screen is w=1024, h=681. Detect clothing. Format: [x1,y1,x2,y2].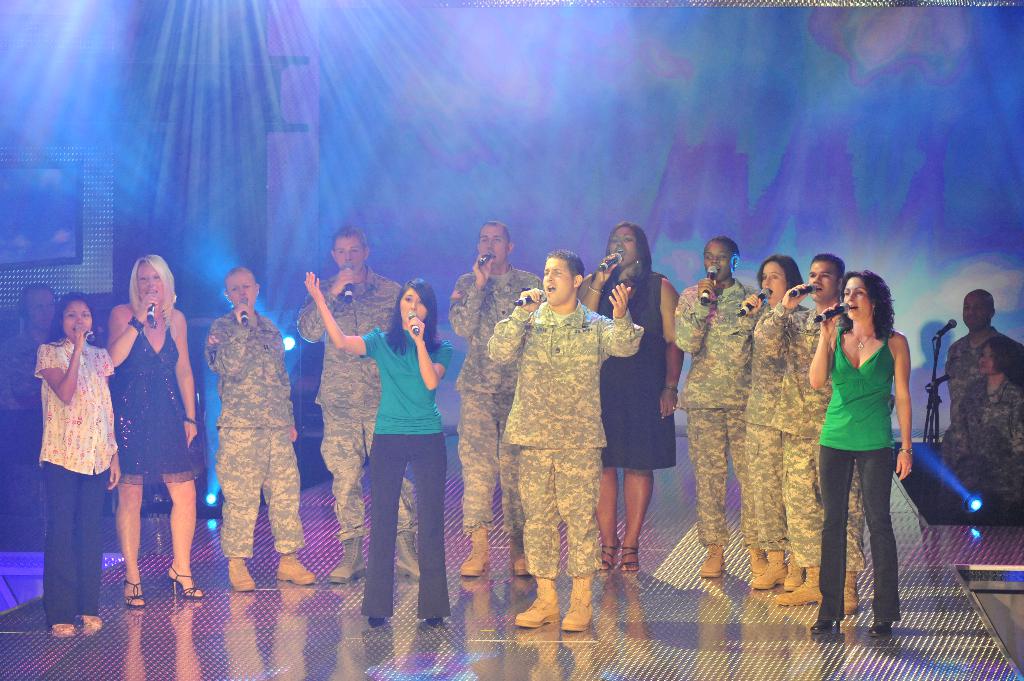
[293,278,416,543].
